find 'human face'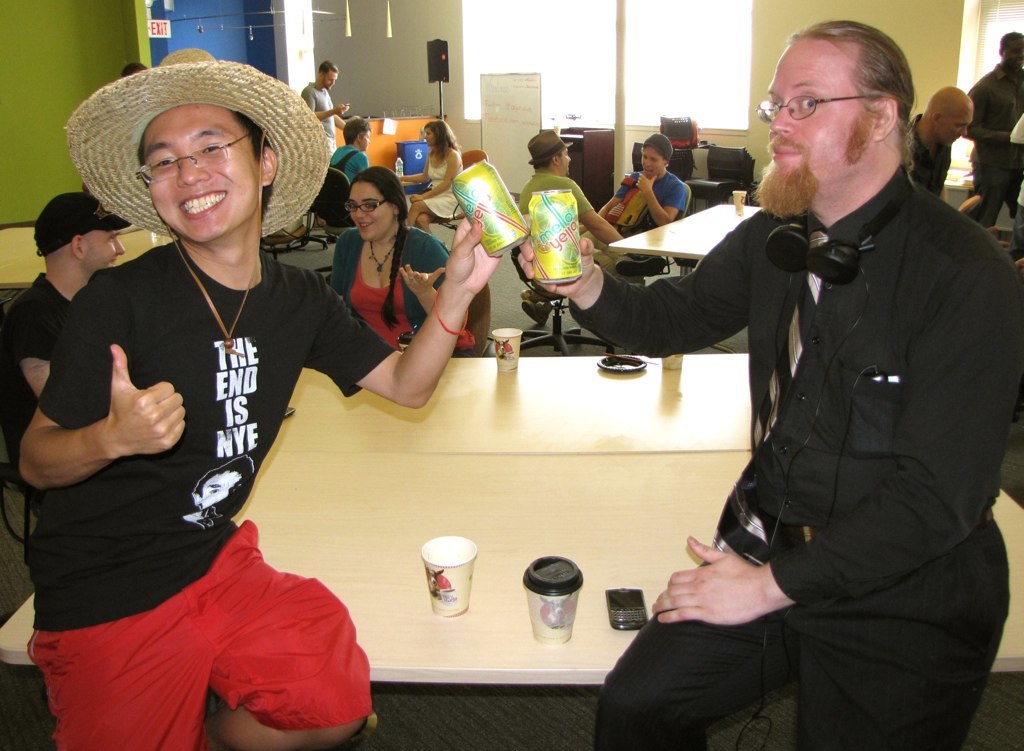
select_region(770, 36, 874, 180)
